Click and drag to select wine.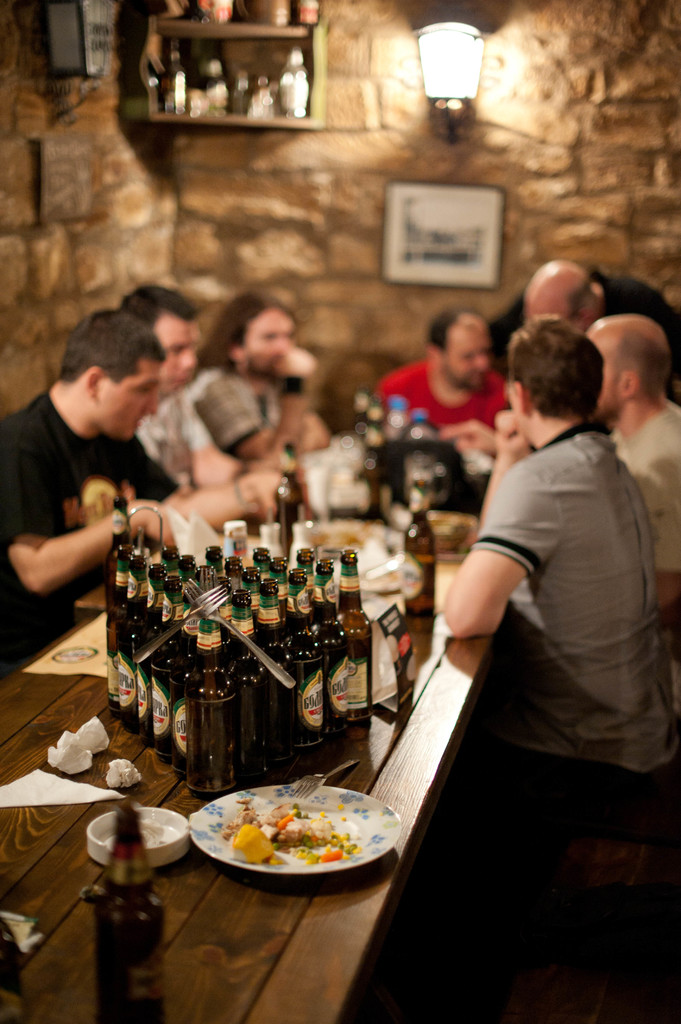
Selection: box=[79, 788, 168, 1023].
